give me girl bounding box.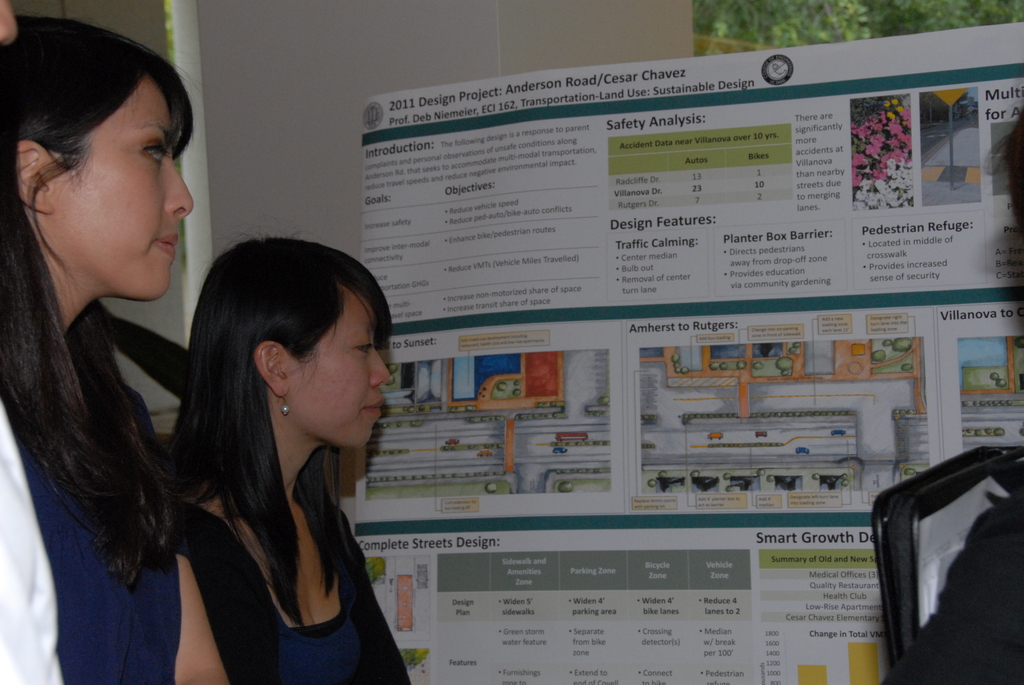
[left=175, top=231, right=413, bottom=684].
